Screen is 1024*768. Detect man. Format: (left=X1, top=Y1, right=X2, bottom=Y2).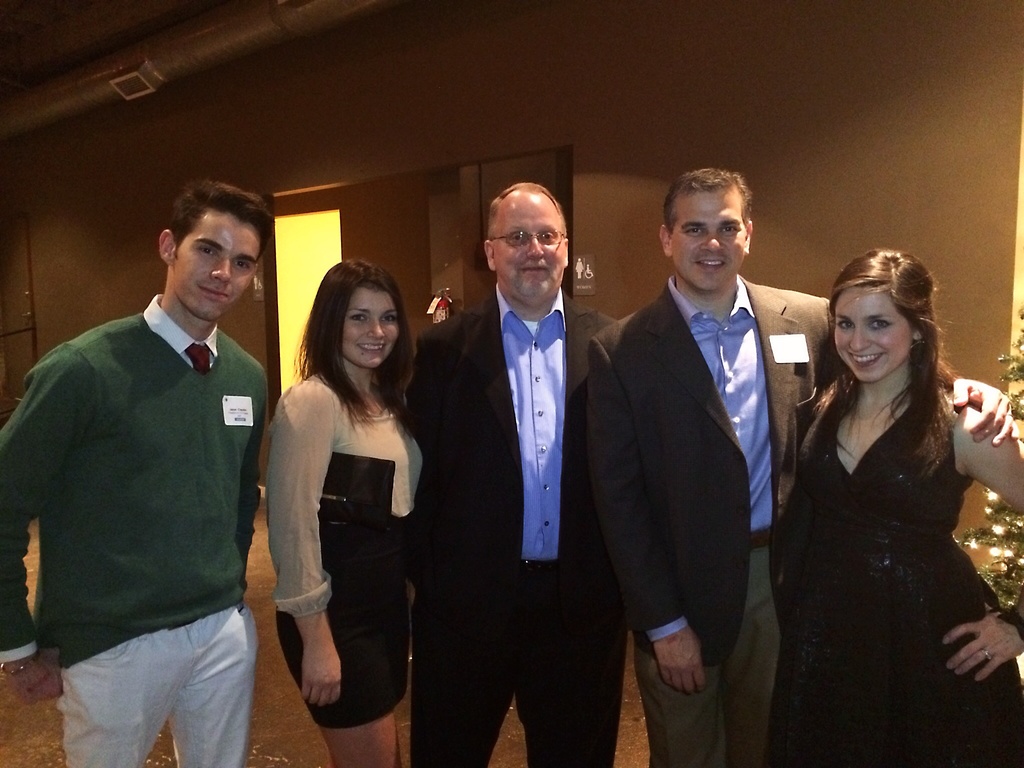
(left=589, top=163, right=1017, bottom=767).
